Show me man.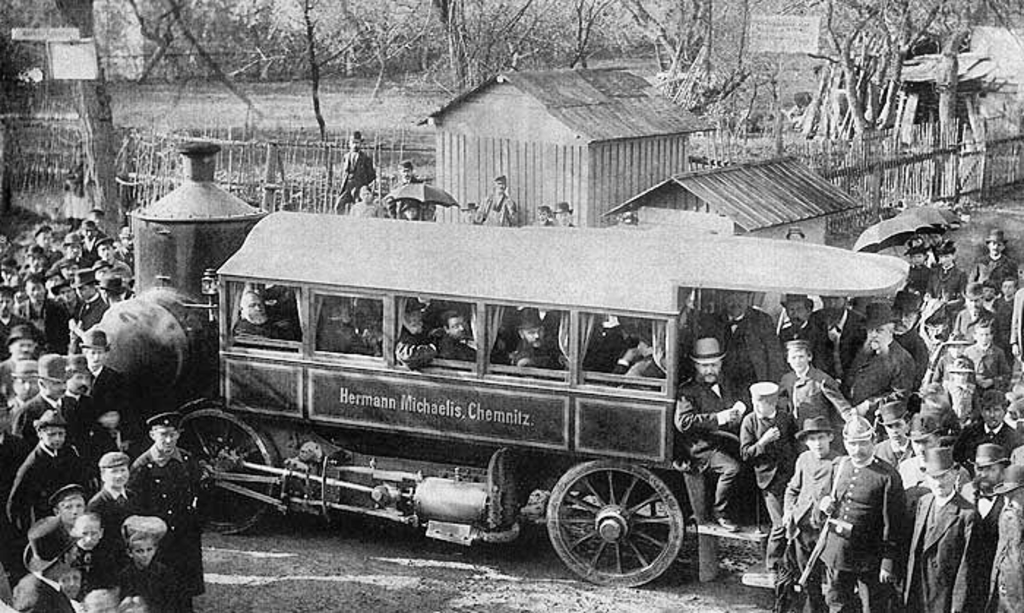
man is here: bbox=(127, 414, 208, 609).
